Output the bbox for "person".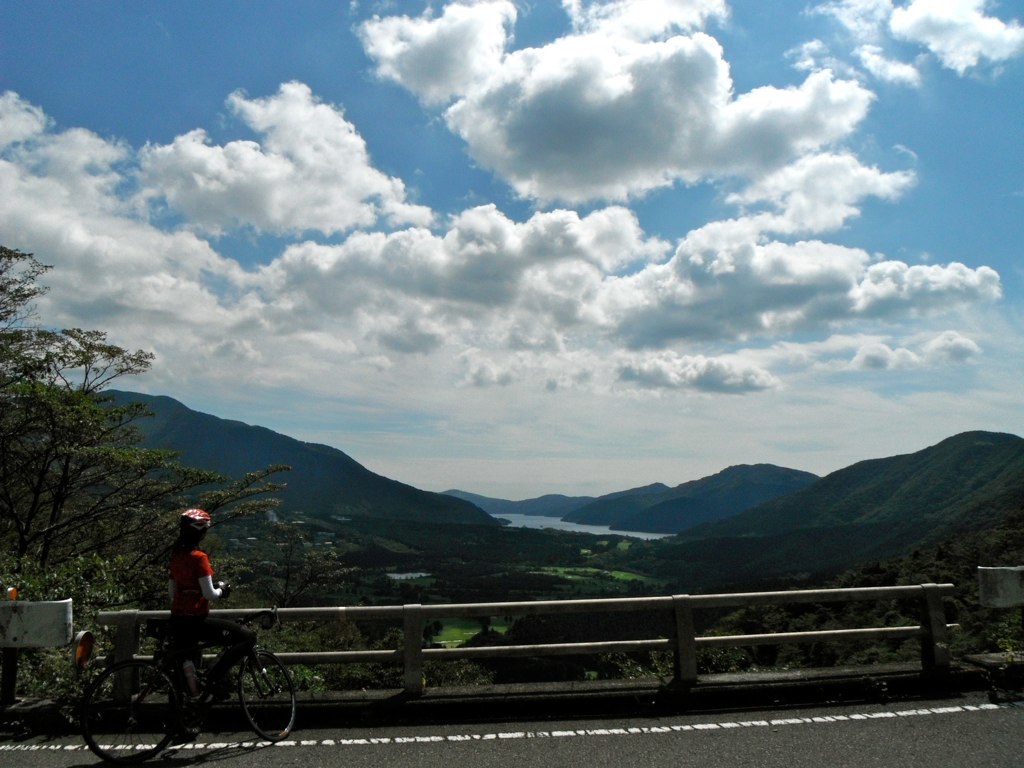
167, 508, 258, 741.
